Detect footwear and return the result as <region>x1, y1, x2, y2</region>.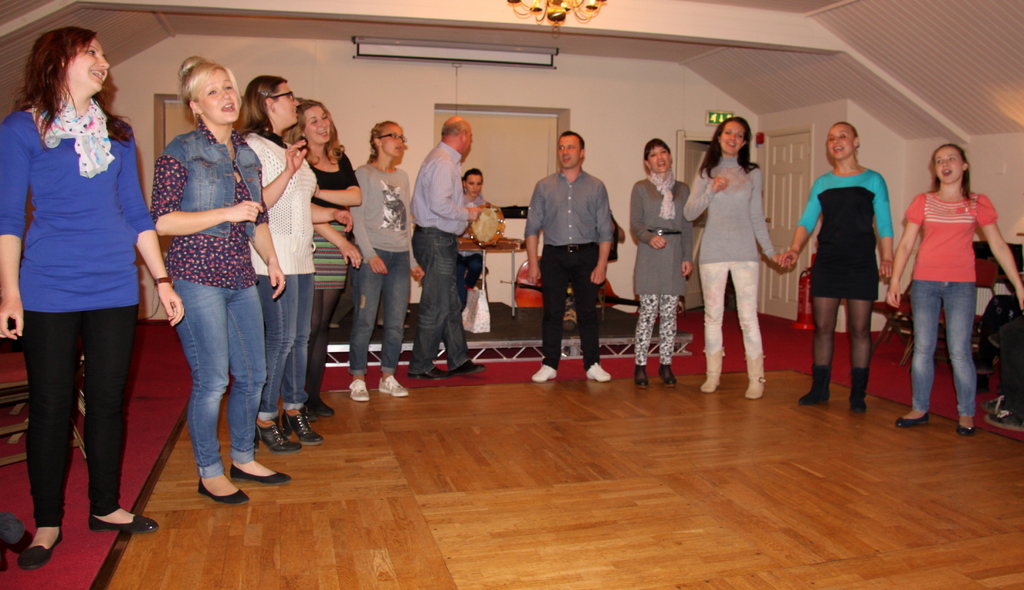
<region>701, 343, 723, 392</region>.
